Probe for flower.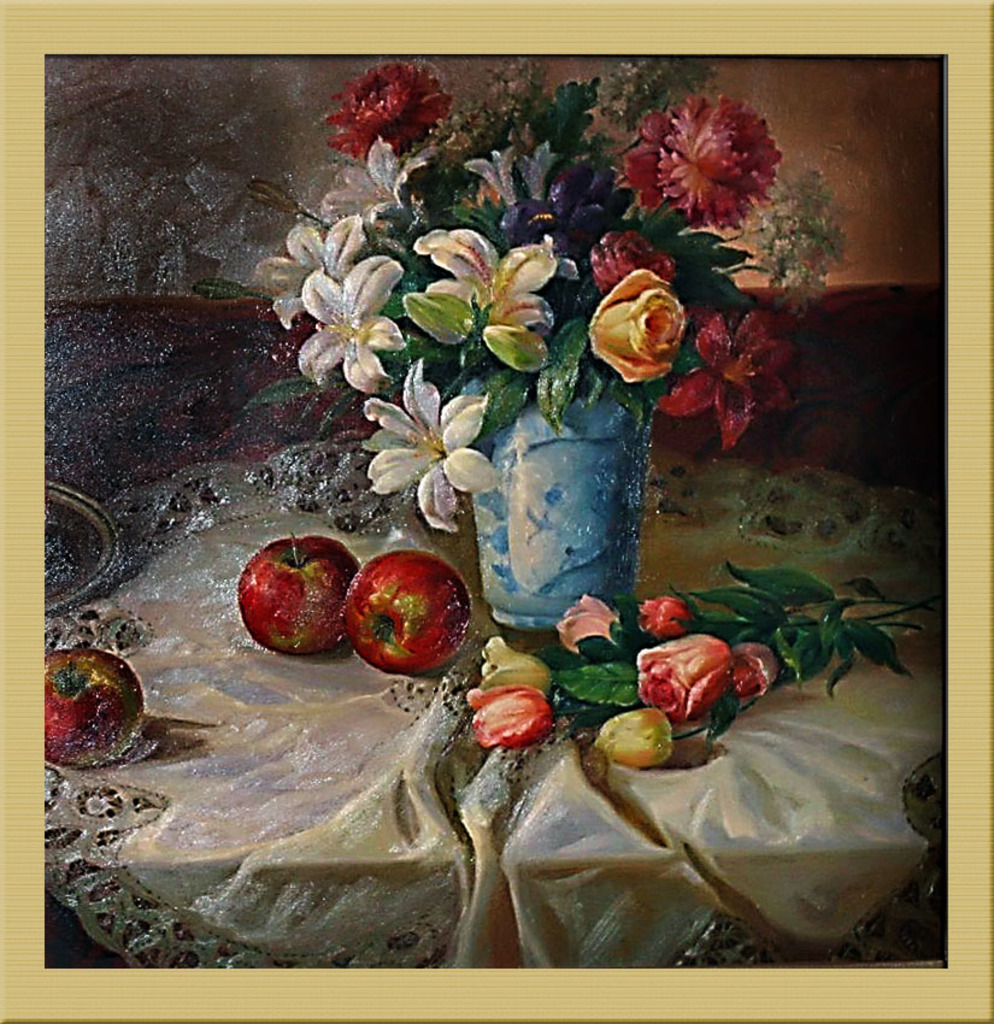
Probe result: bbox(471, 139, 552, 216).
